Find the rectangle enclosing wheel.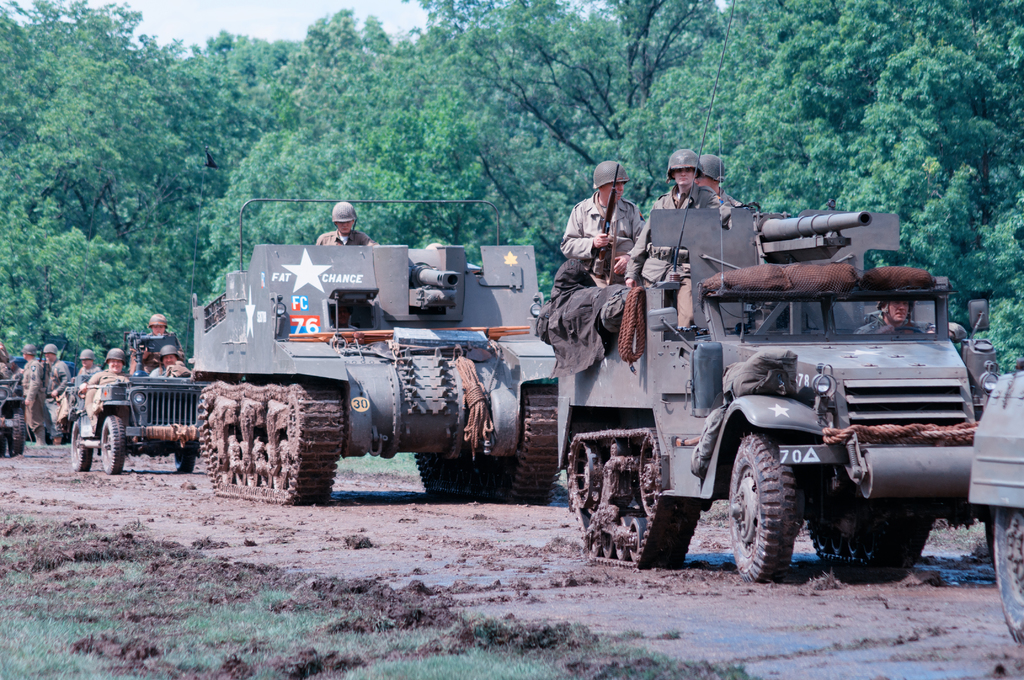
<box>589,534,597,554</box>.
